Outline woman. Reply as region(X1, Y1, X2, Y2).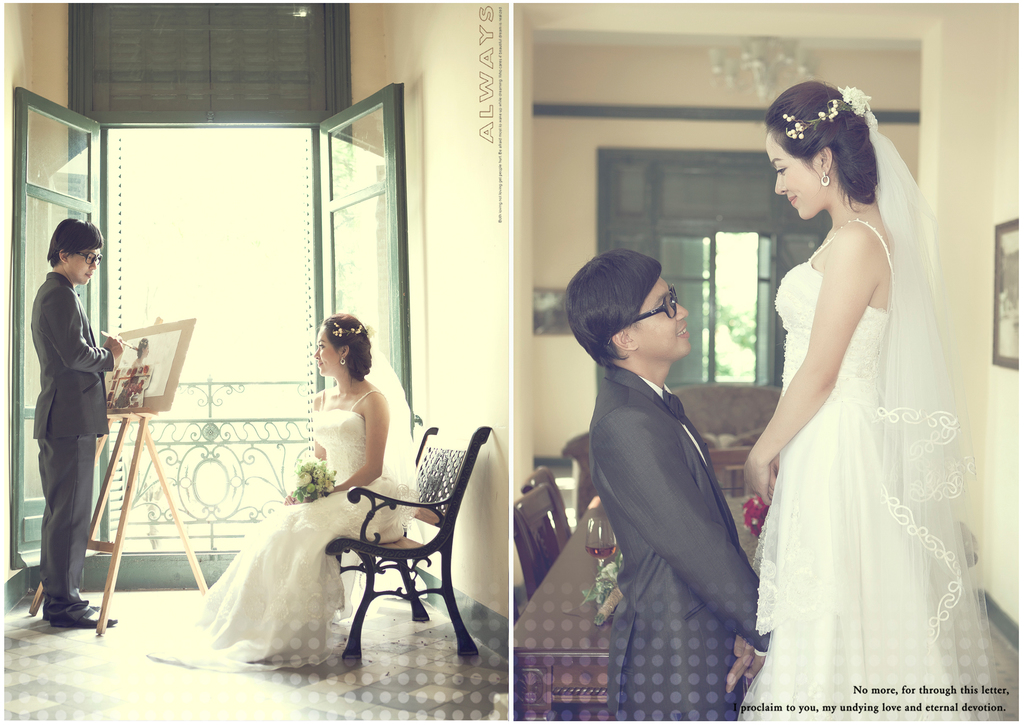
region(203, 314, 420, 664).
